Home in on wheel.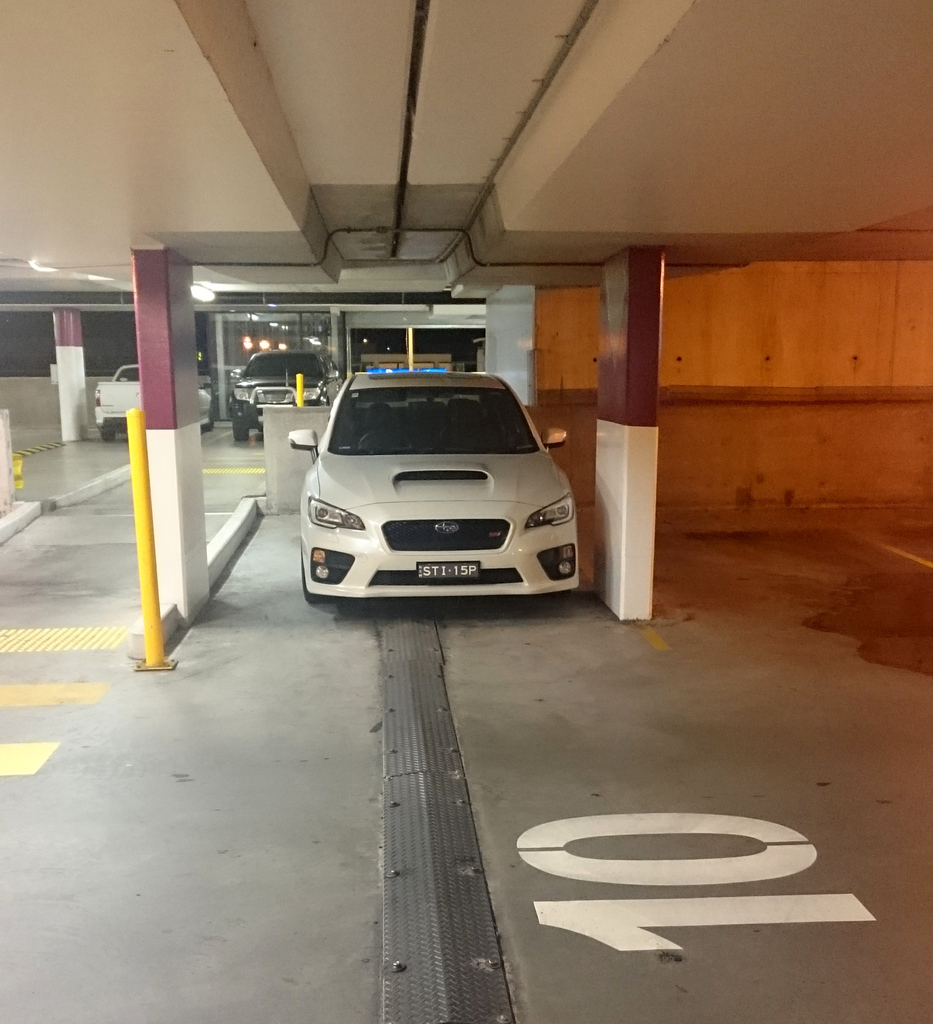
Homed in at <box>362,424,409,449</box>.
